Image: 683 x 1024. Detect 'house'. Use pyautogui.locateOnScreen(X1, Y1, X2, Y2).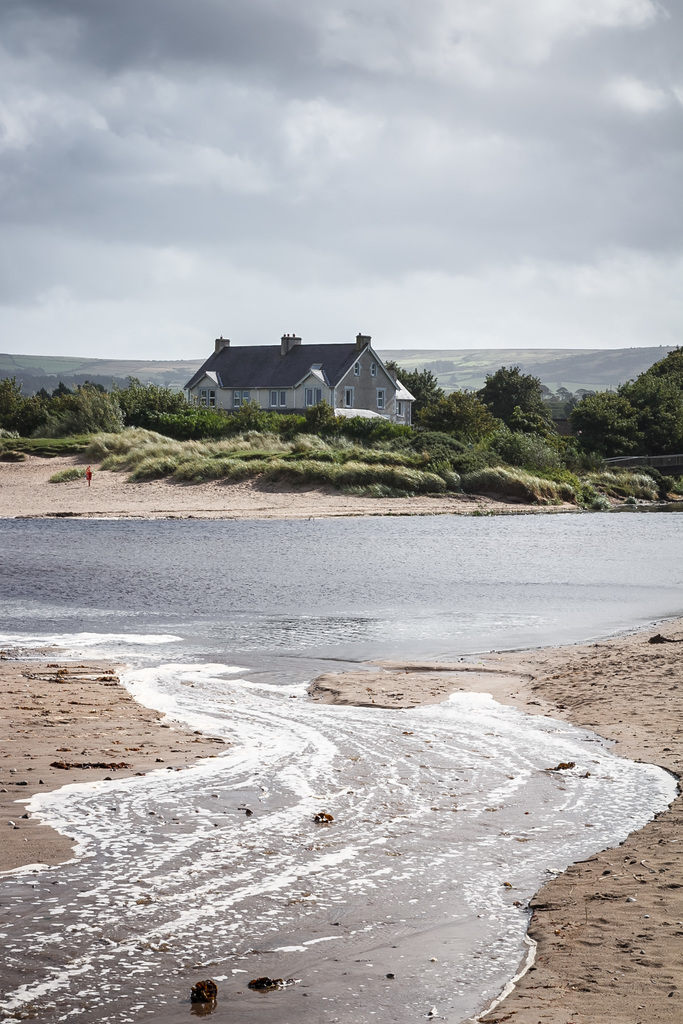
pyautogui.locateOnScreen(179, 333, 418, 428).
